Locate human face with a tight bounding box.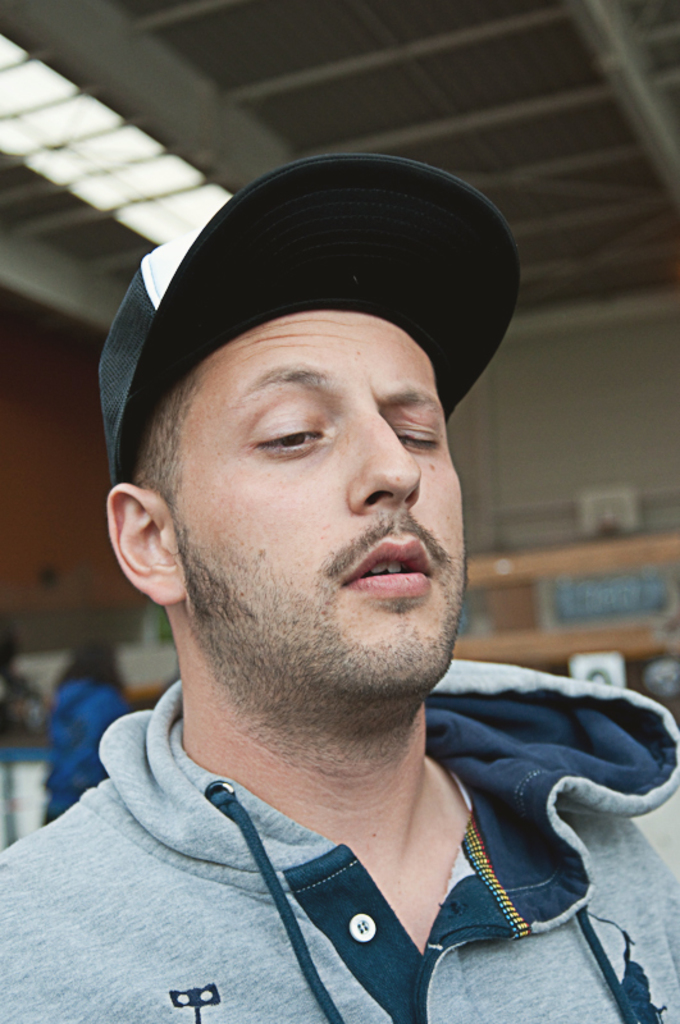
<bbox>170, 308, 469, 699</bbox>.
